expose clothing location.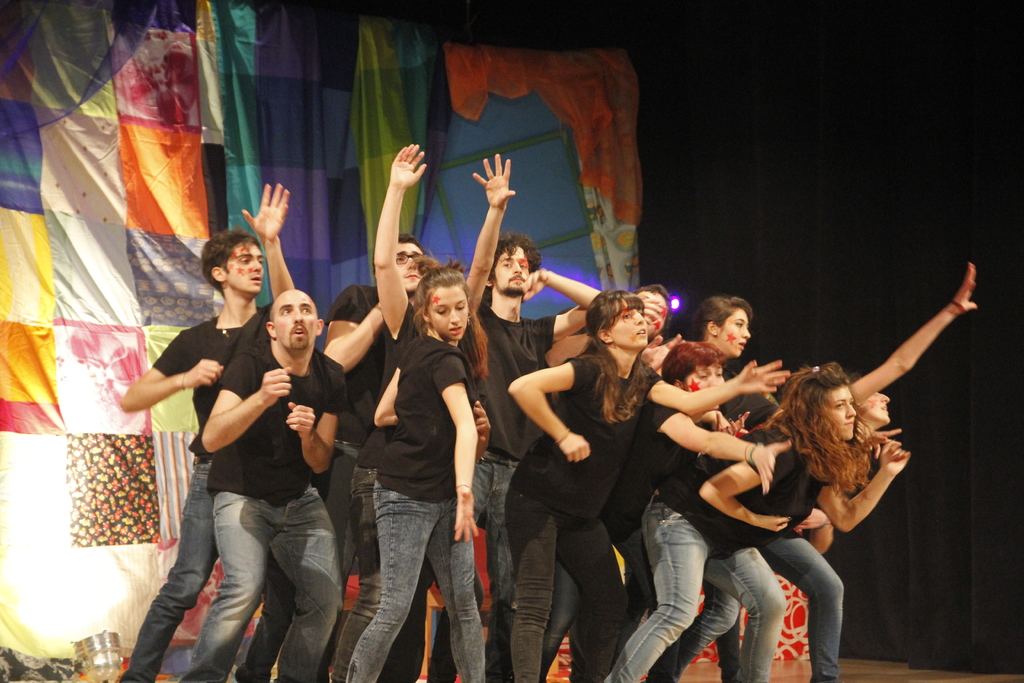
Exposed at select_region(323, 285, 382, 682).
